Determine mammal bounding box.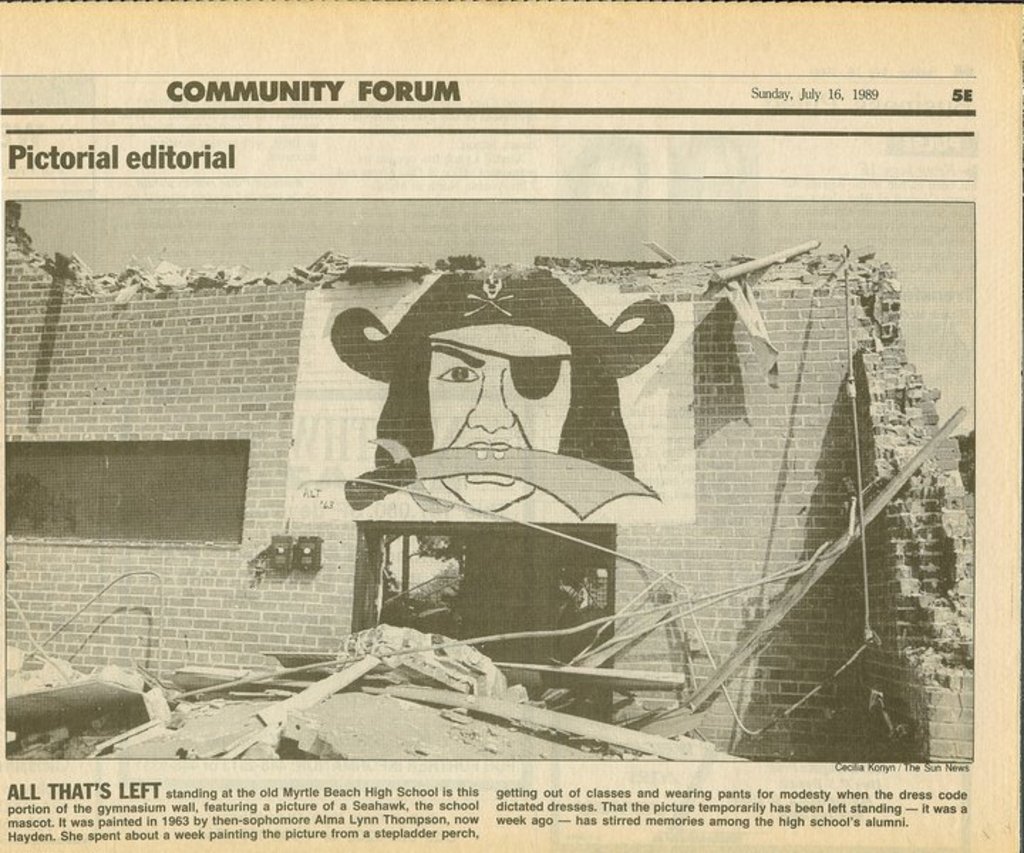
Determined: <box>323,263,680,520</box>.
